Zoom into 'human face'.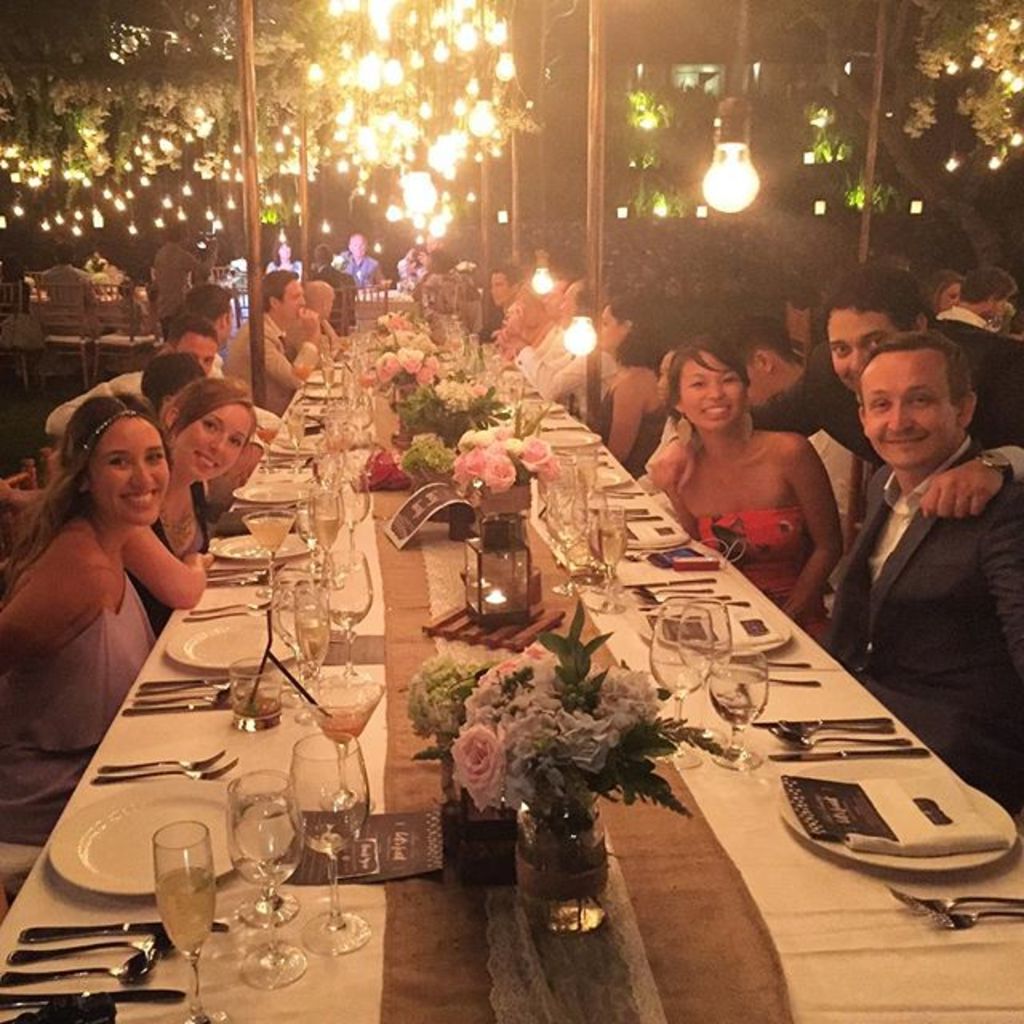
Zoom target: (283, 278, 304, 320).
